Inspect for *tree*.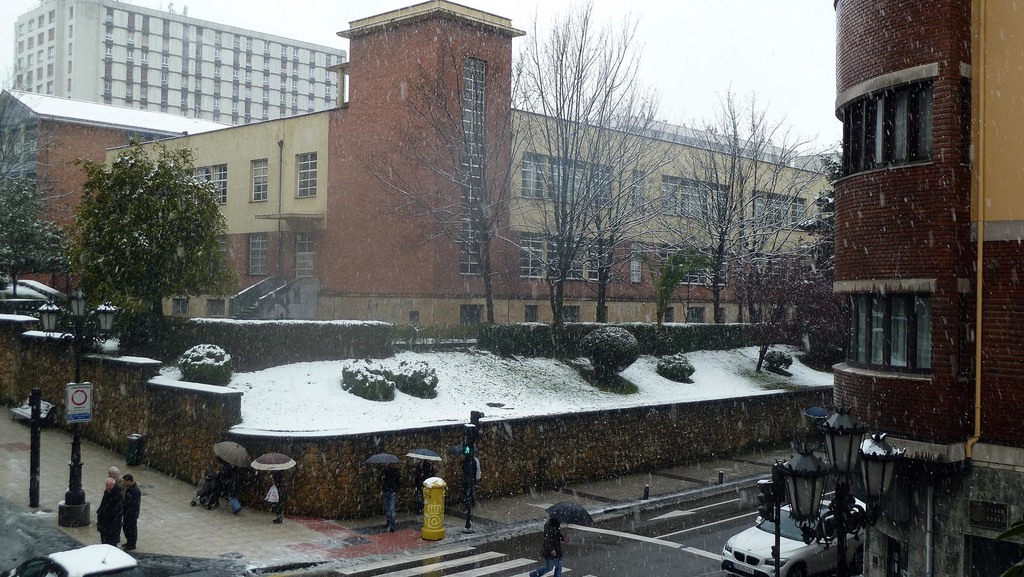
Inspection: bbox=(58, 115, 248, 360).
